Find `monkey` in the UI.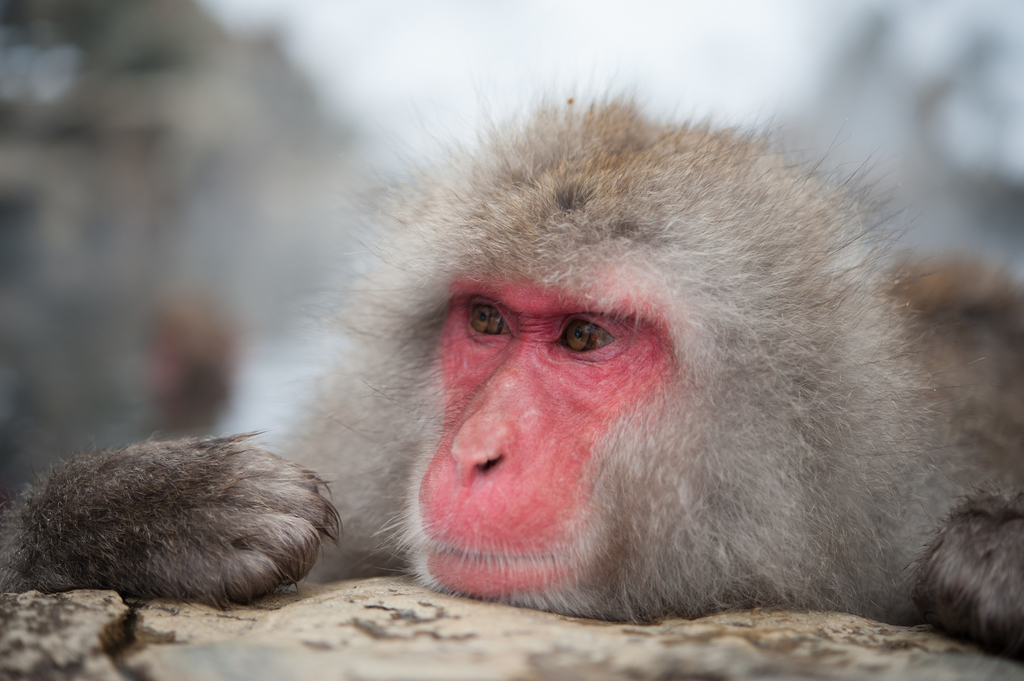
UI element at (0,91,1023,664).
